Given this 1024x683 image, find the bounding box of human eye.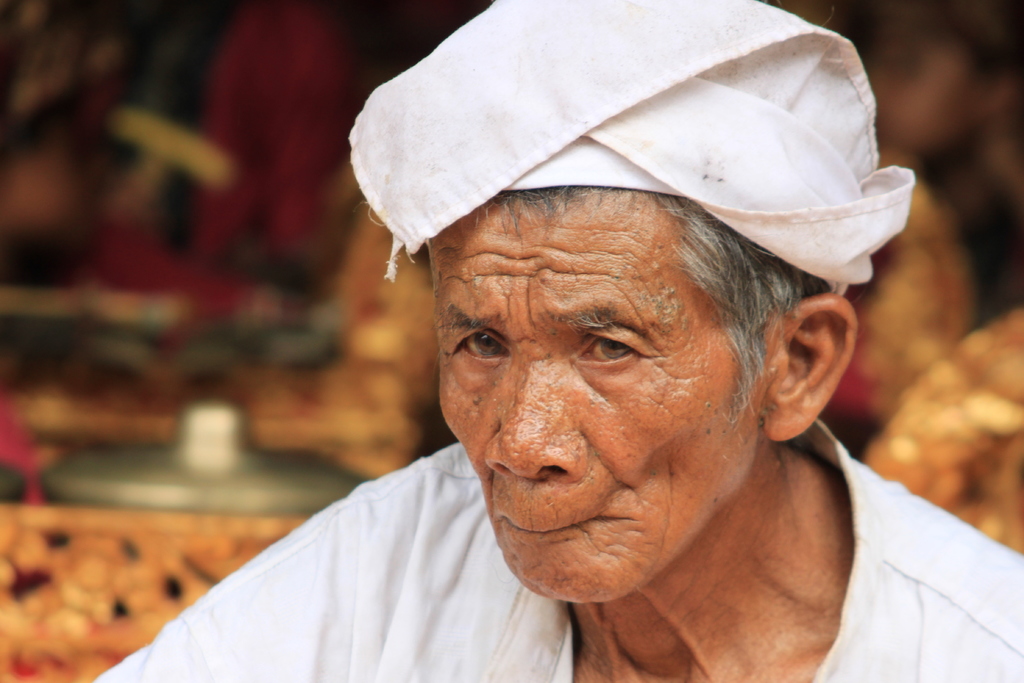
box=[440, 324, 509, 368].
